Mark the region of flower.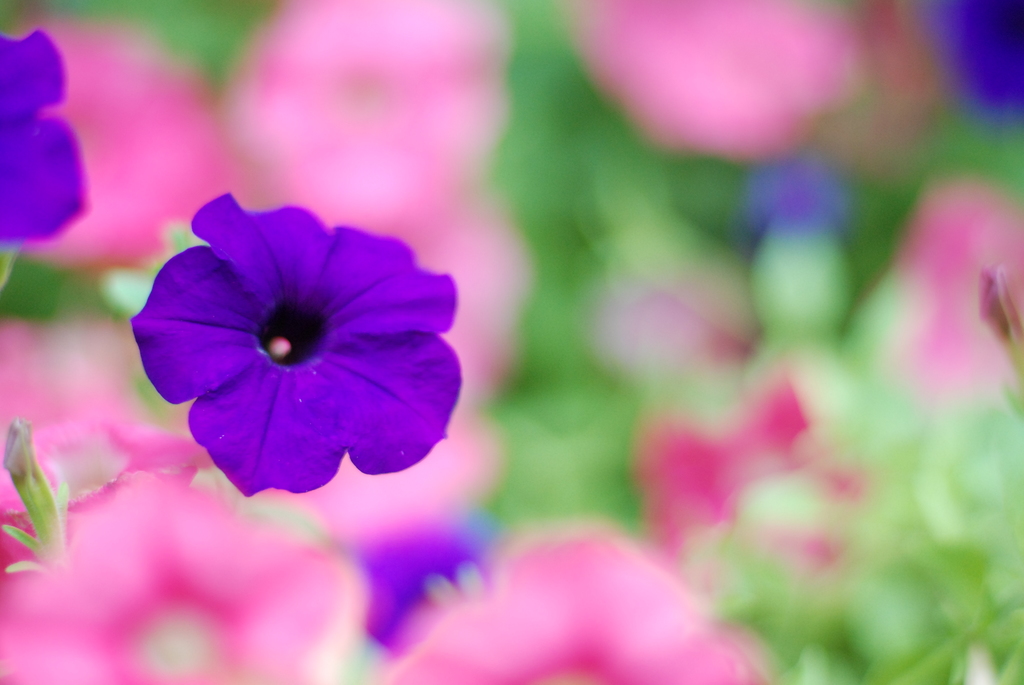
Region: crop(127, 193, 452, 508).
